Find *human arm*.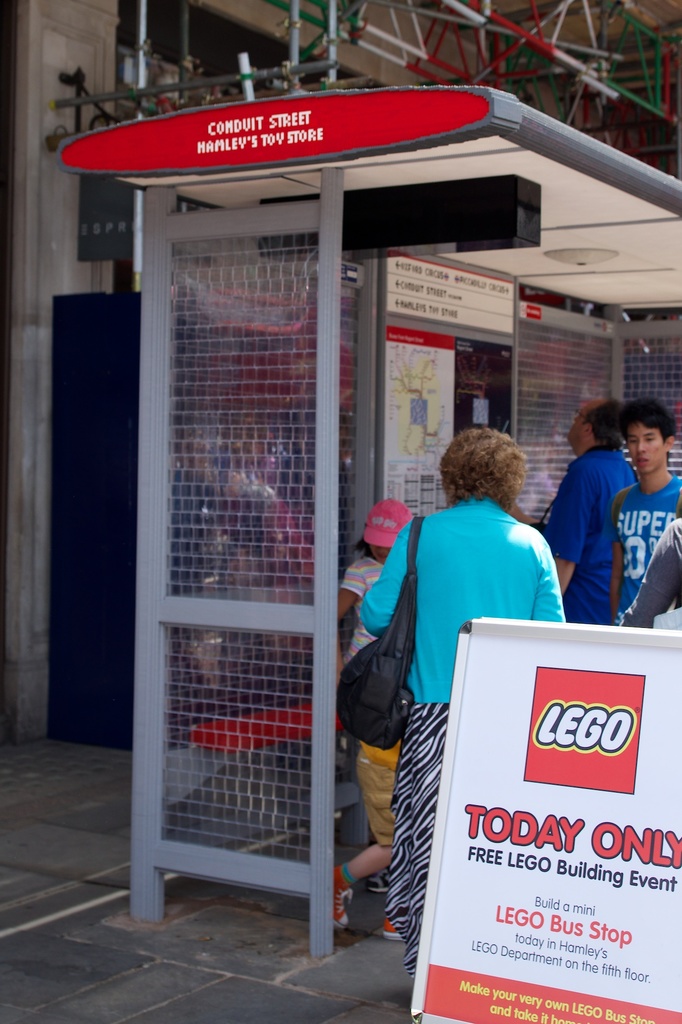
(355, 520, 420, 608).
